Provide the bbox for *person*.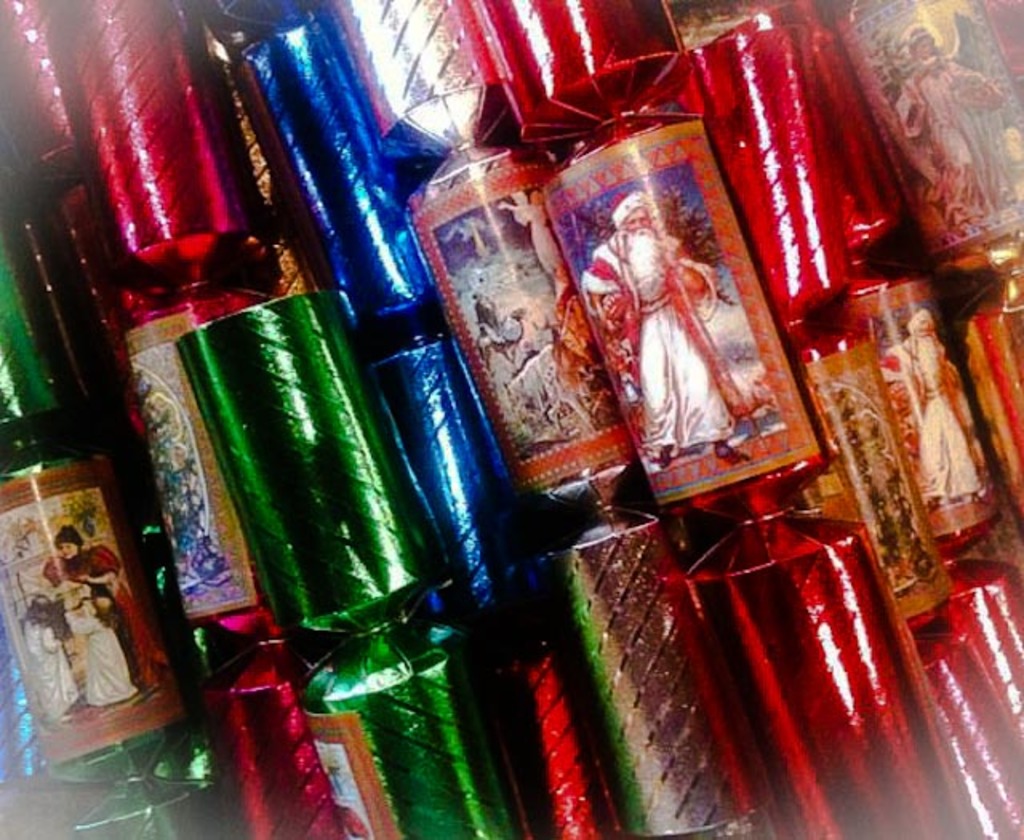
877 307 990 504.
